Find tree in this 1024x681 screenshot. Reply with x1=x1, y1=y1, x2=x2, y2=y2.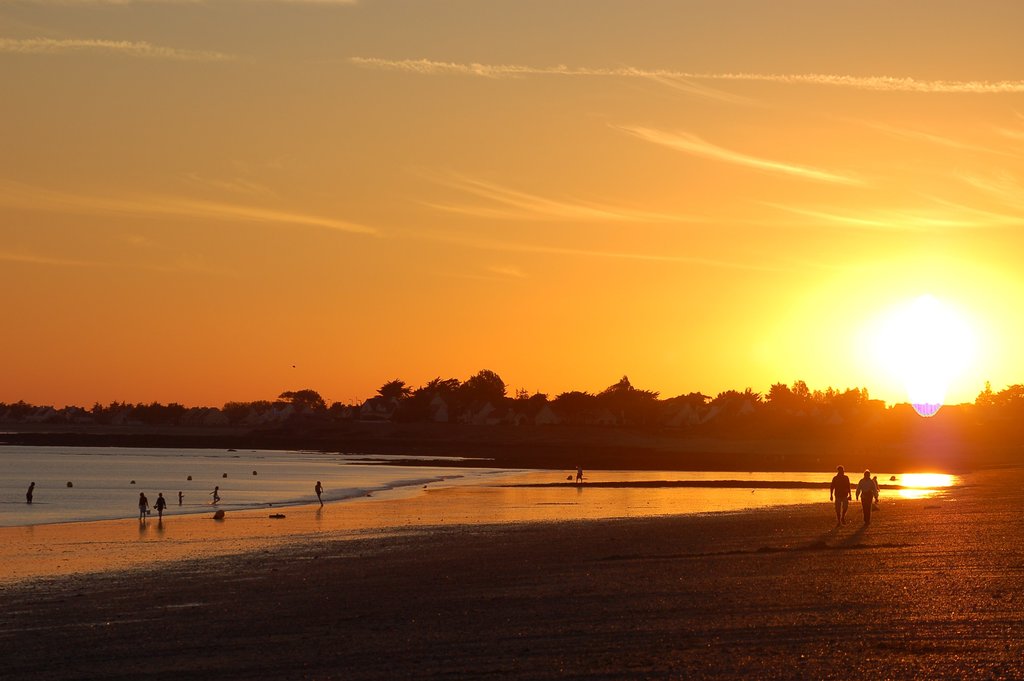
x1=554, y1=387, x2=595, y2=427.
